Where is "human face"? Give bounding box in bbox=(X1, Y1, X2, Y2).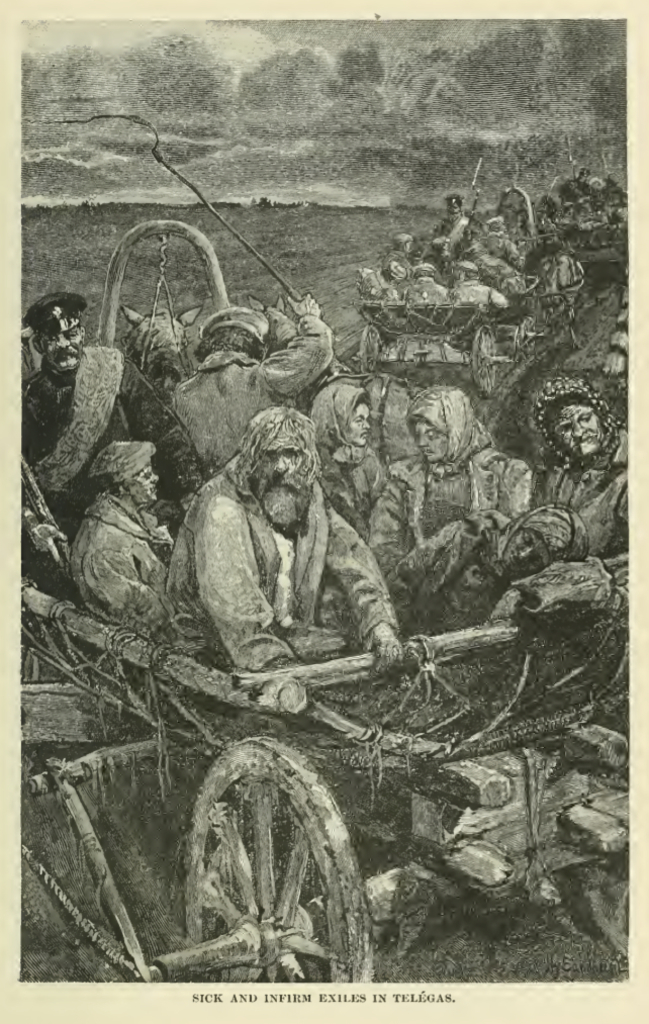
bbox=(45, 330, 78, 363).
